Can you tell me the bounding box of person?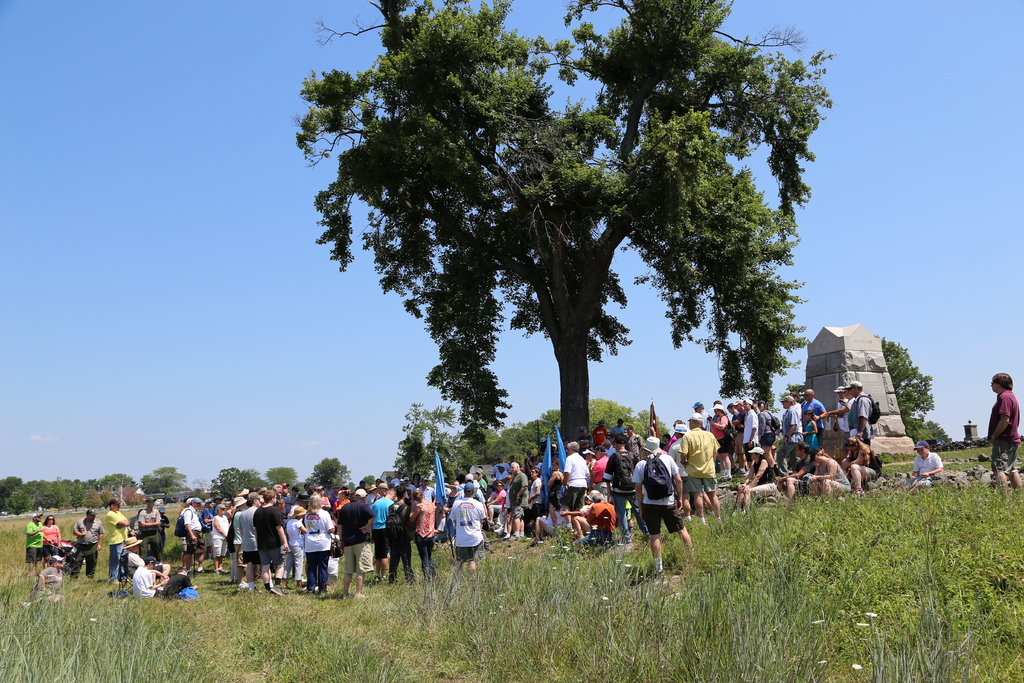
BBox(35, 552, 67, 600).
